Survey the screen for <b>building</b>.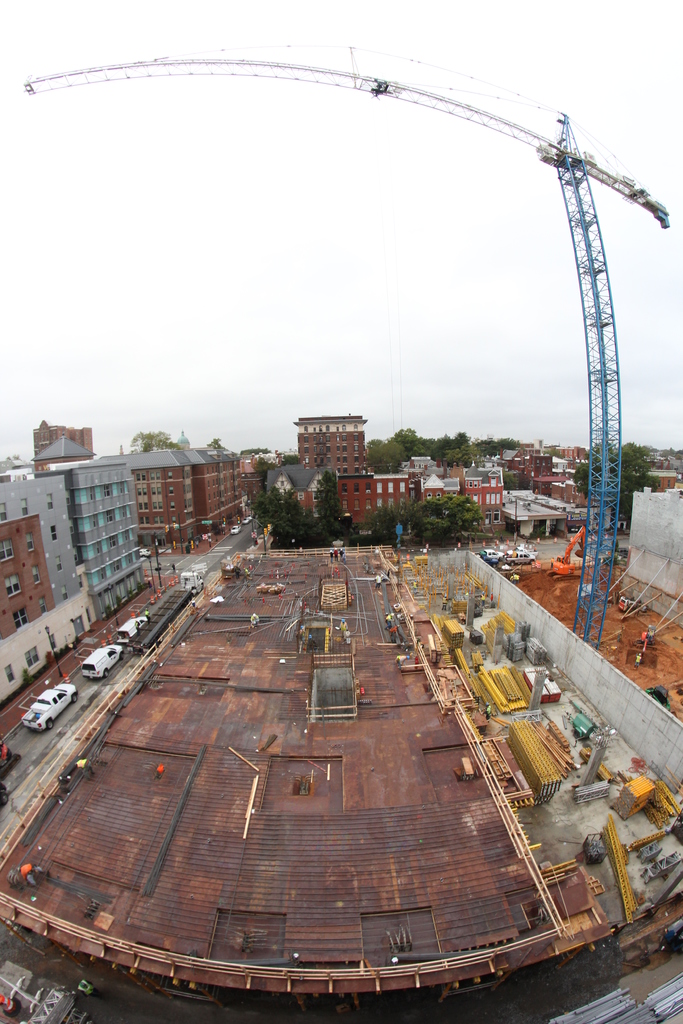
Survey found: [x1=0, y1=472, x2=97, y2=711].
